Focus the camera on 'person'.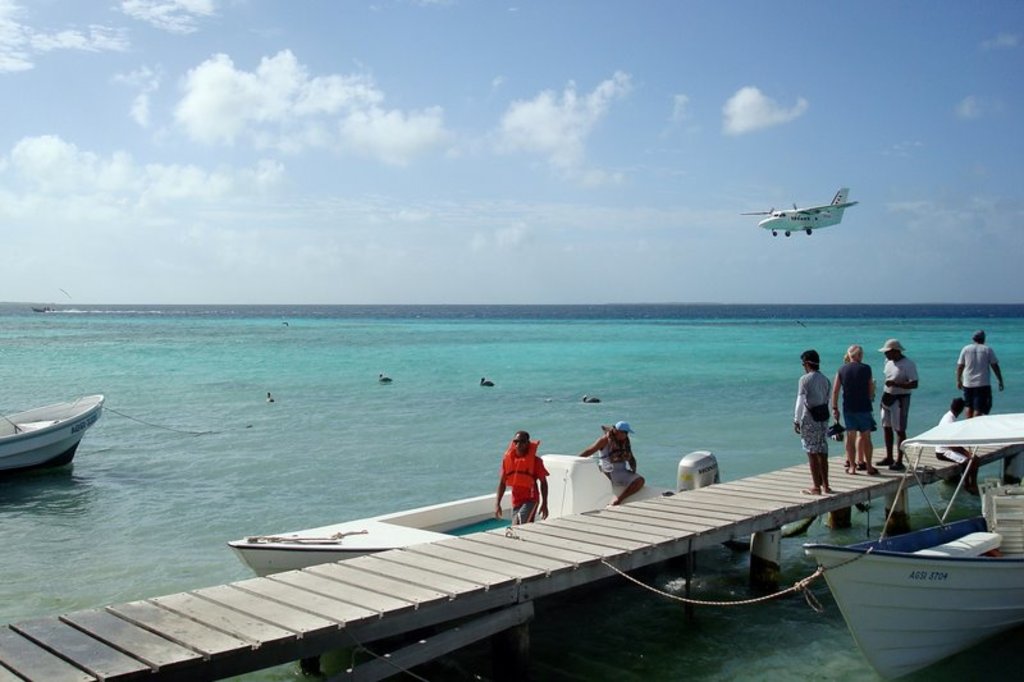
Focus region: box=[831, 343, 879, 480].
